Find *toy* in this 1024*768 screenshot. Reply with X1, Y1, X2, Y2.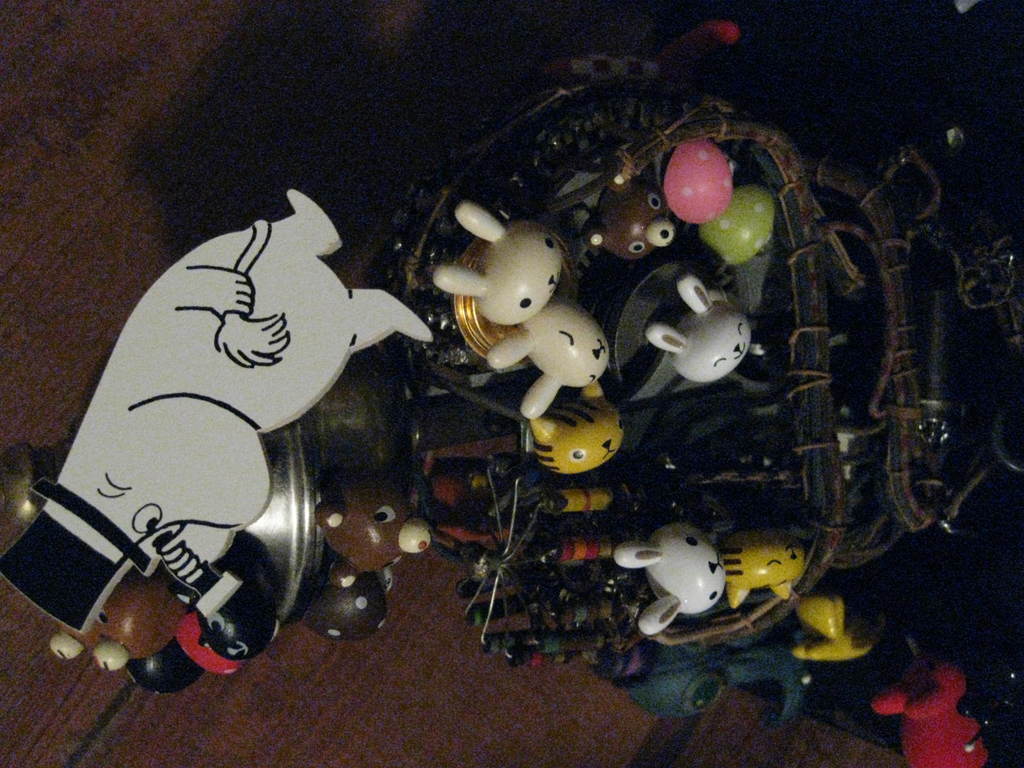
630, 643, 800, 712.
